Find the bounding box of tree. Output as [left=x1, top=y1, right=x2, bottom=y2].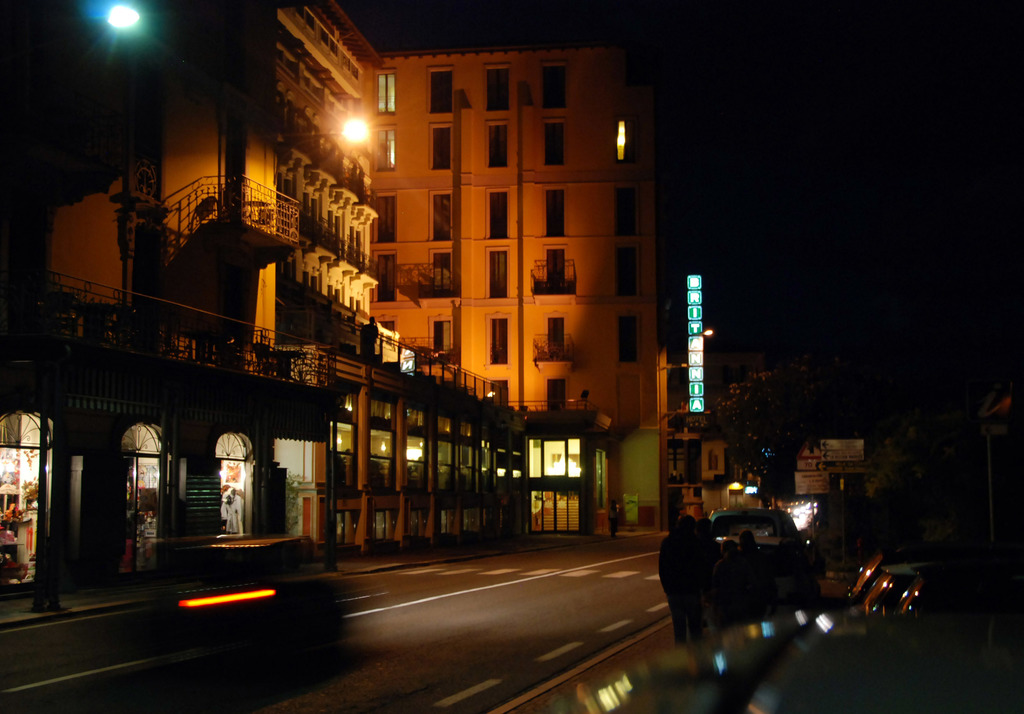
[left=669, top=362, right=840, bottom=502].
